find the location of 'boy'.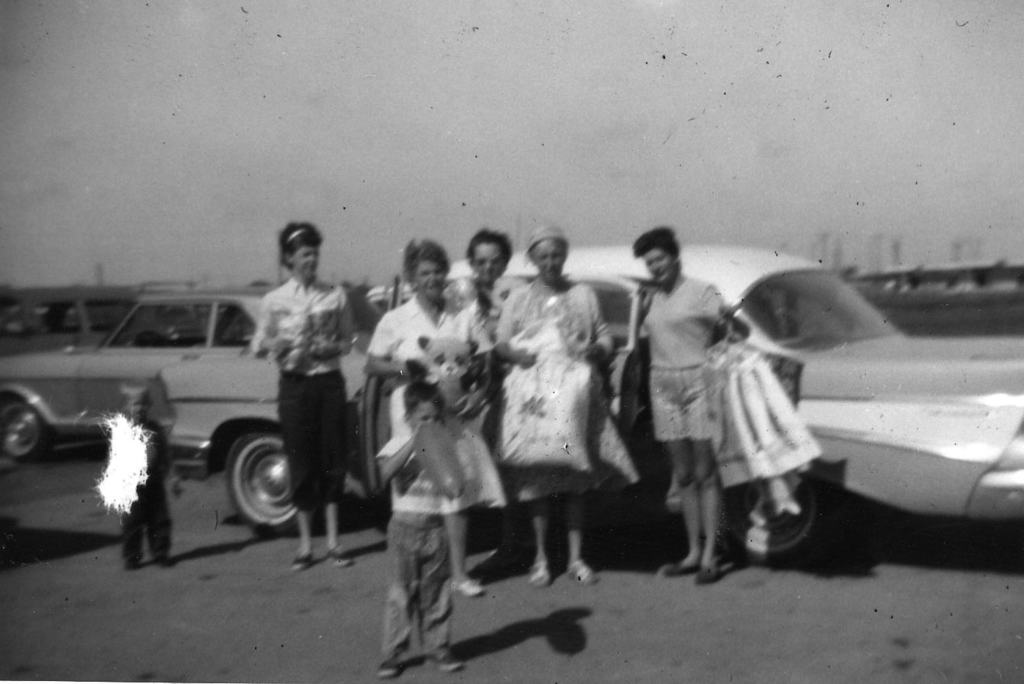
Location: 106:377:178:571.
